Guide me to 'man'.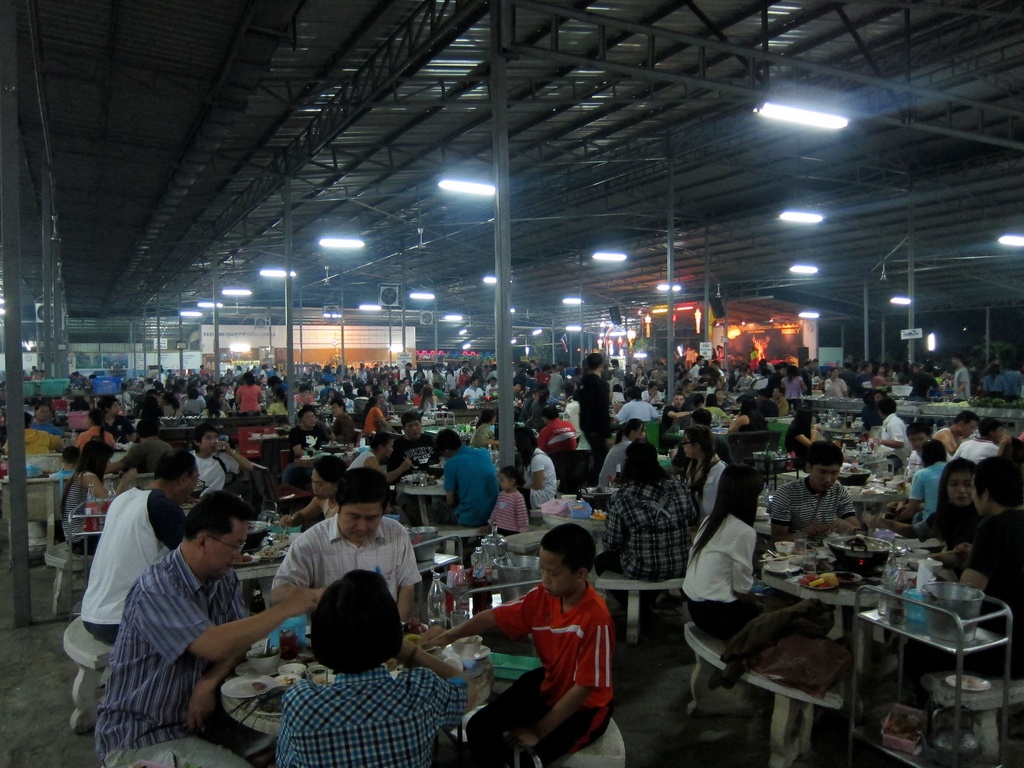
Guidance: pyautogui.locateOnScreen(573, 351, 610, 463).
